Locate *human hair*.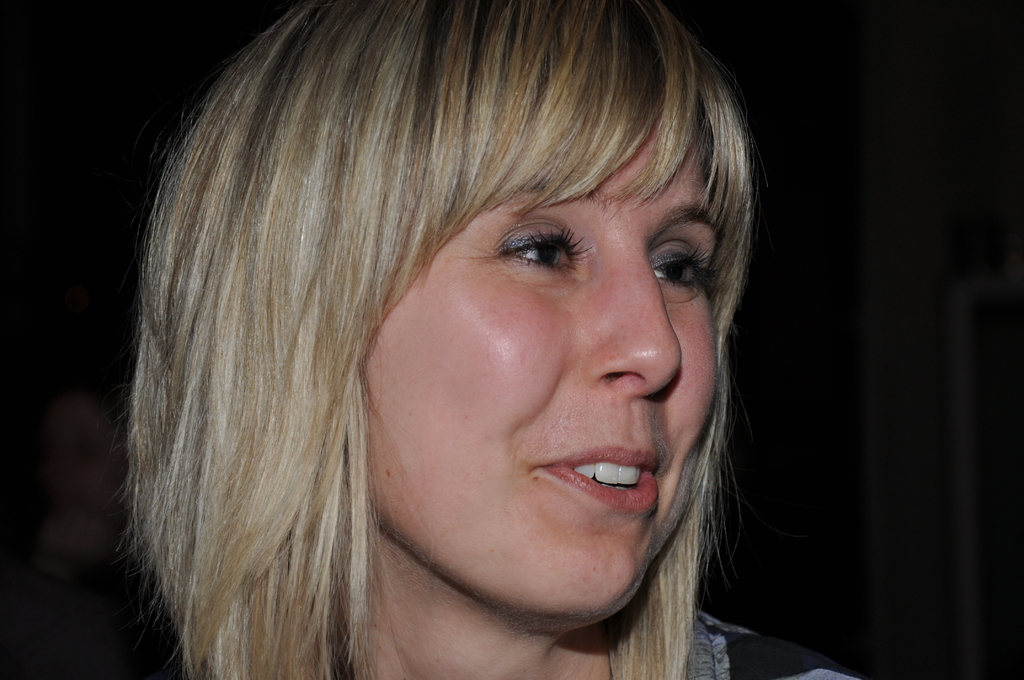
Bounding box: (101,0,770,679).
